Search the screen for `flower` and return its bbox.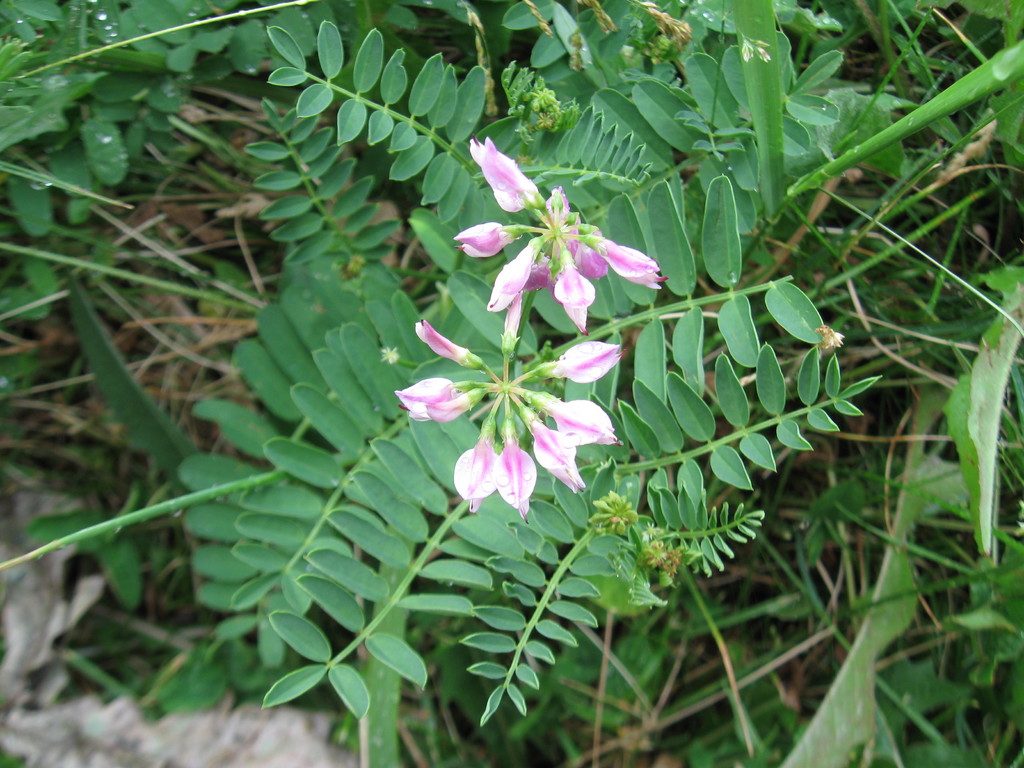
Found: bbox=(467, 135, 536, 212).
